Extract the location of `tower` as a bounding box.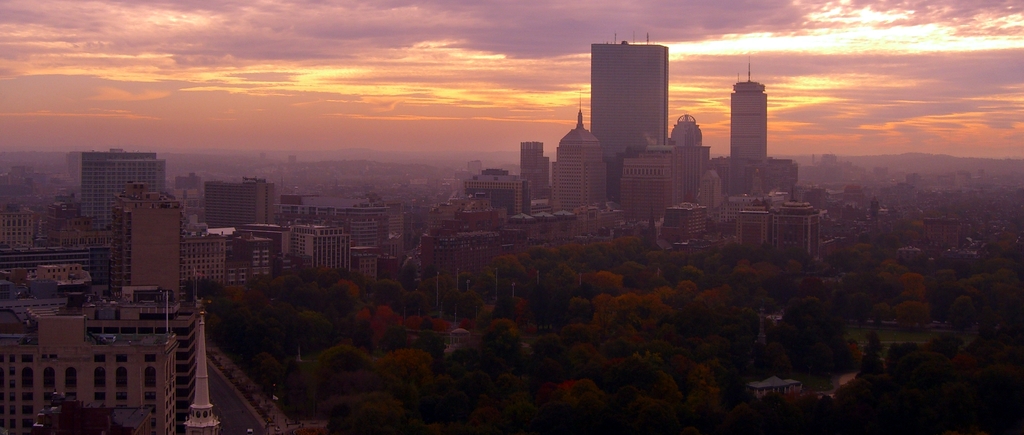
726/45/770/197.
